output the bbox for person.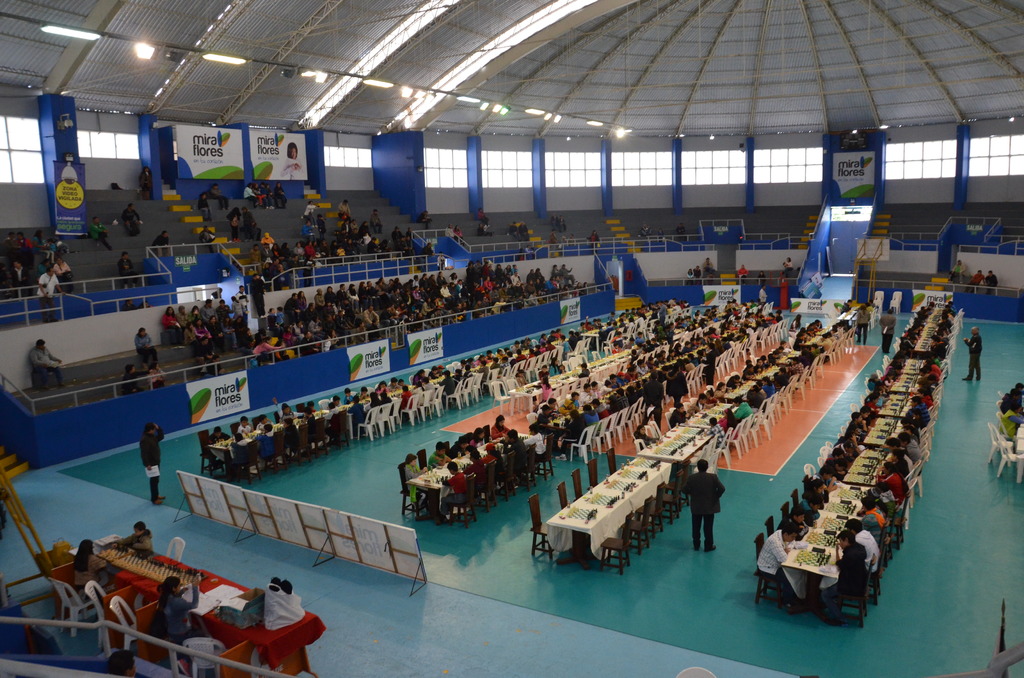
crop(701, 343, 716, 387).
